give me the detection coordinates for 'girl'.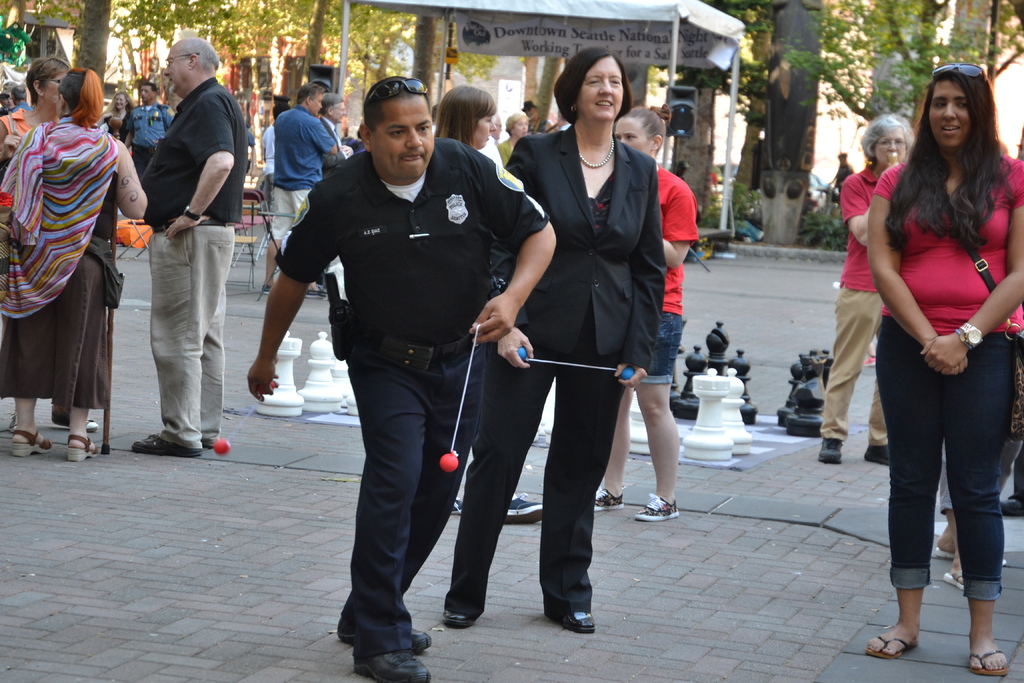
bbox=[866, 66, 1023, 678].
